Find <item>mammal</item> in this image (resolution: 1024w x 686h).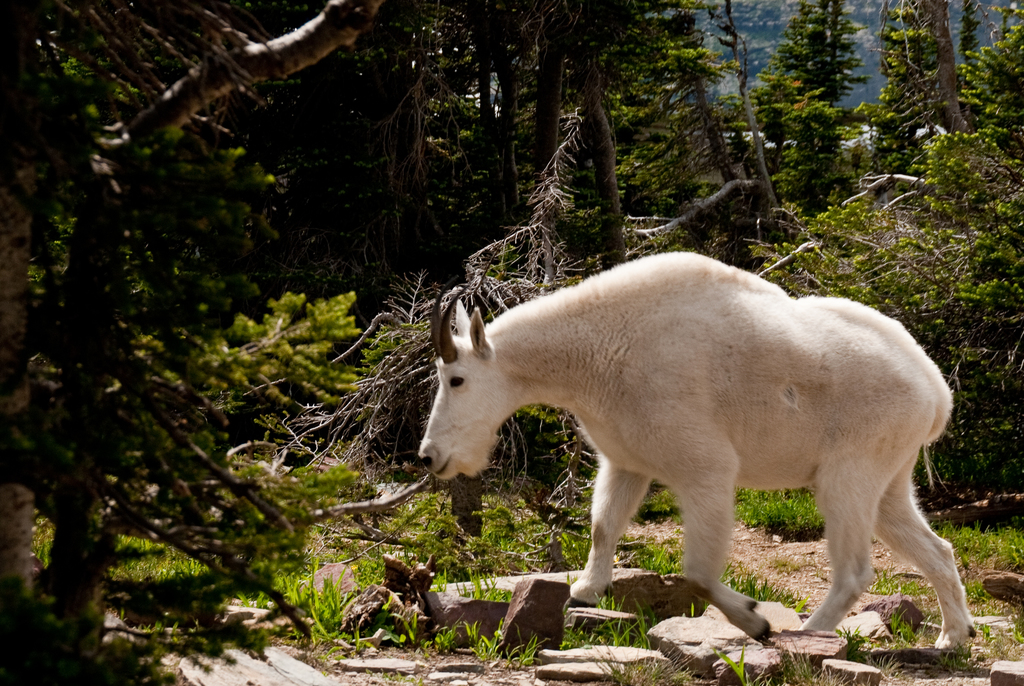
Rect(414, 249, 984, 656).
